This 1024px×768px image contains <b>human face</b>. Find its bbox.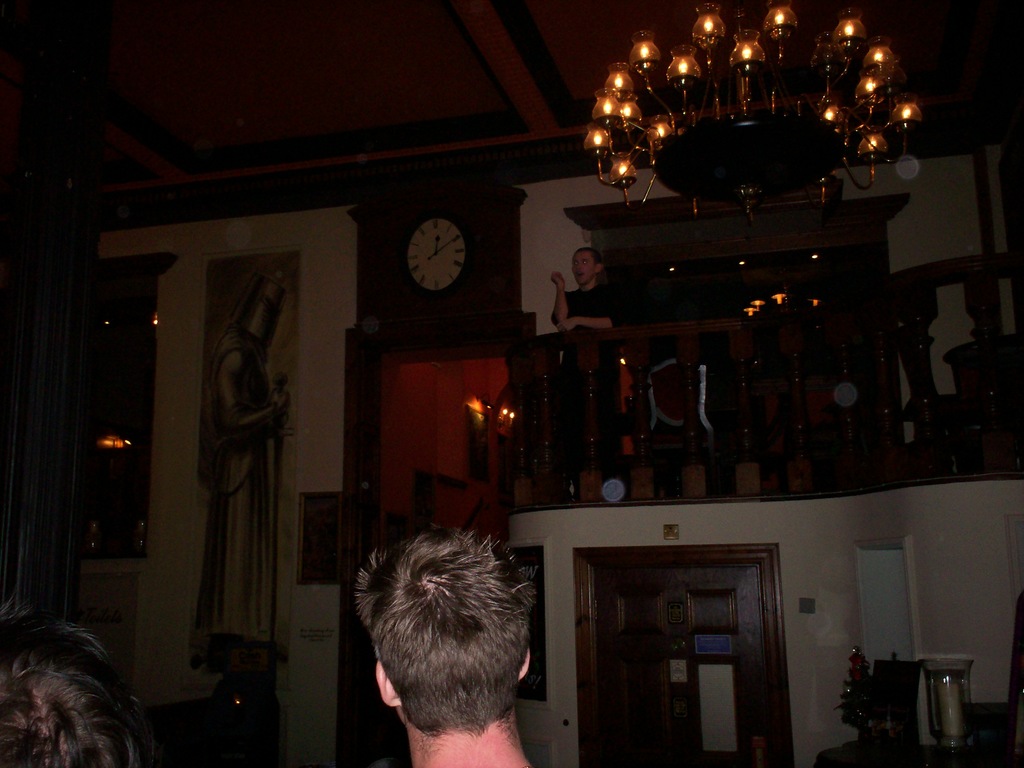
detection(570, 248, 599, 288).
